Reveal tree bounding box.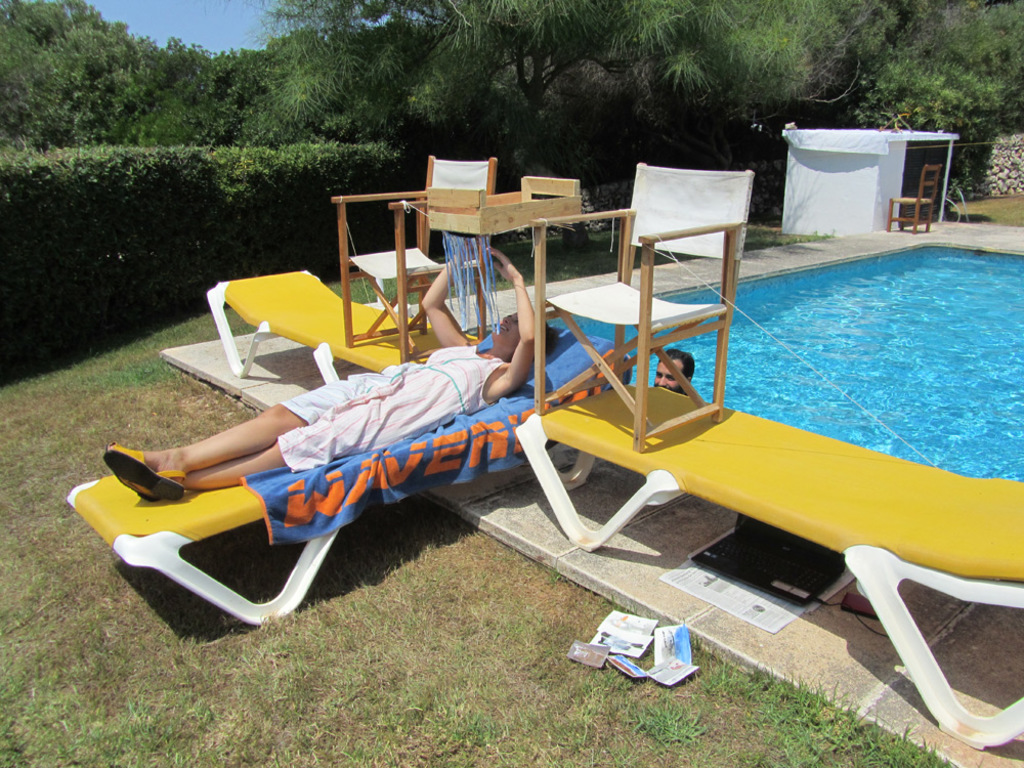
Revealed: locate(870, 0, 1023, 194).
